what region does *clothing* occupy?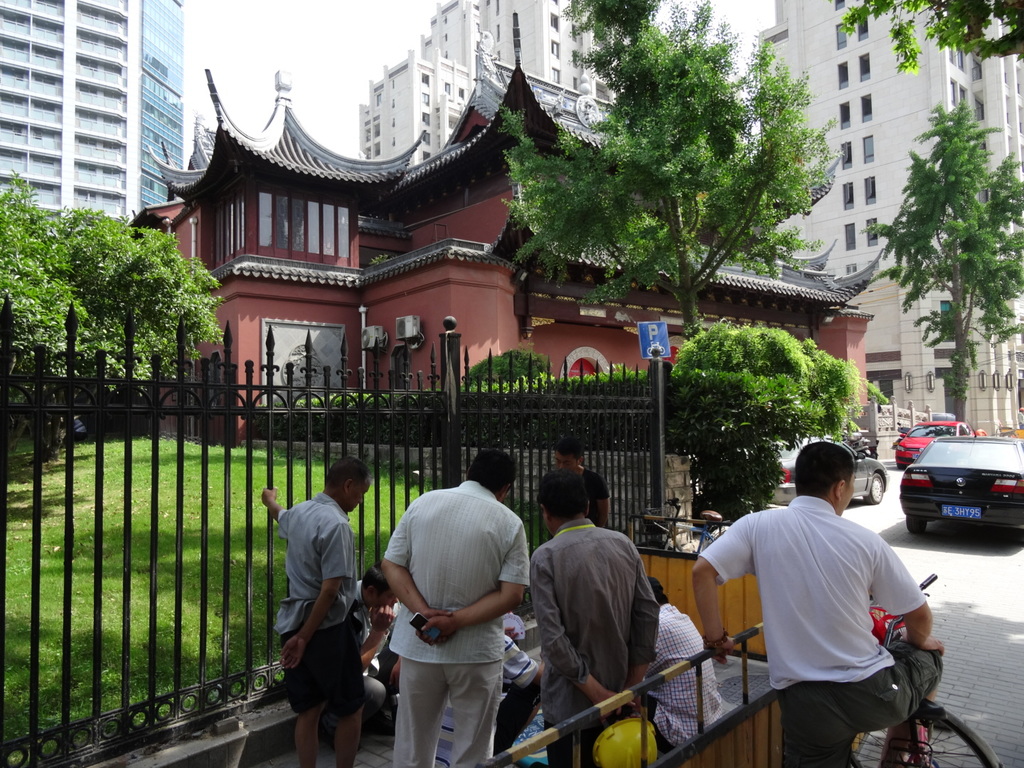
524,523,663,767.
